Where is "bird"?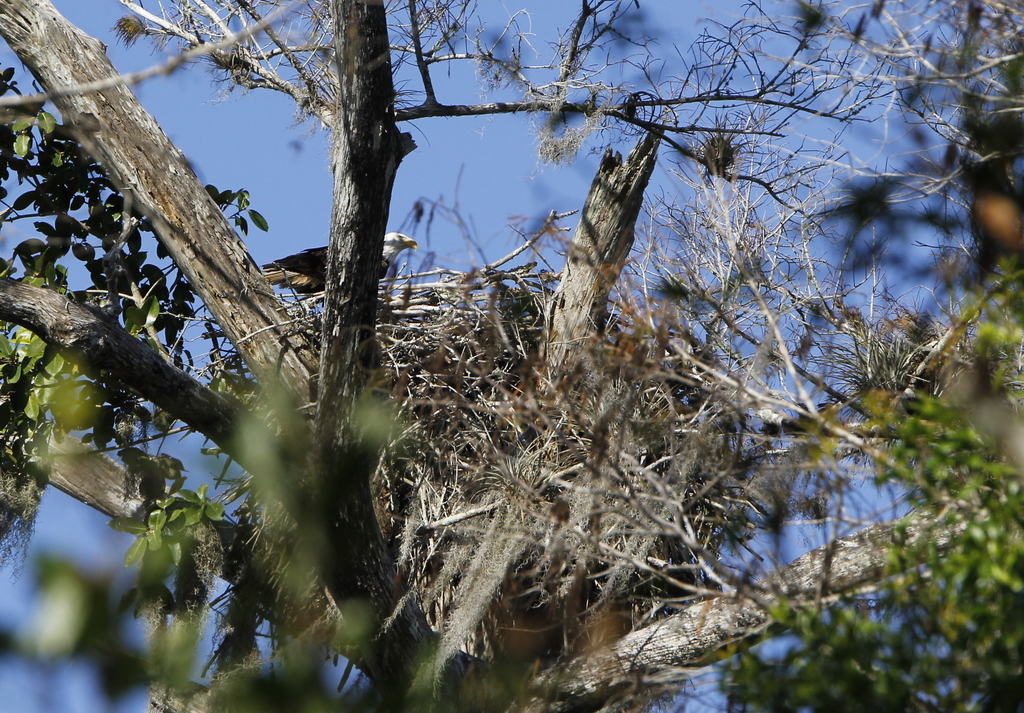
{"left": 261, "top": 229, "right": 410, "bottom": 304}.
